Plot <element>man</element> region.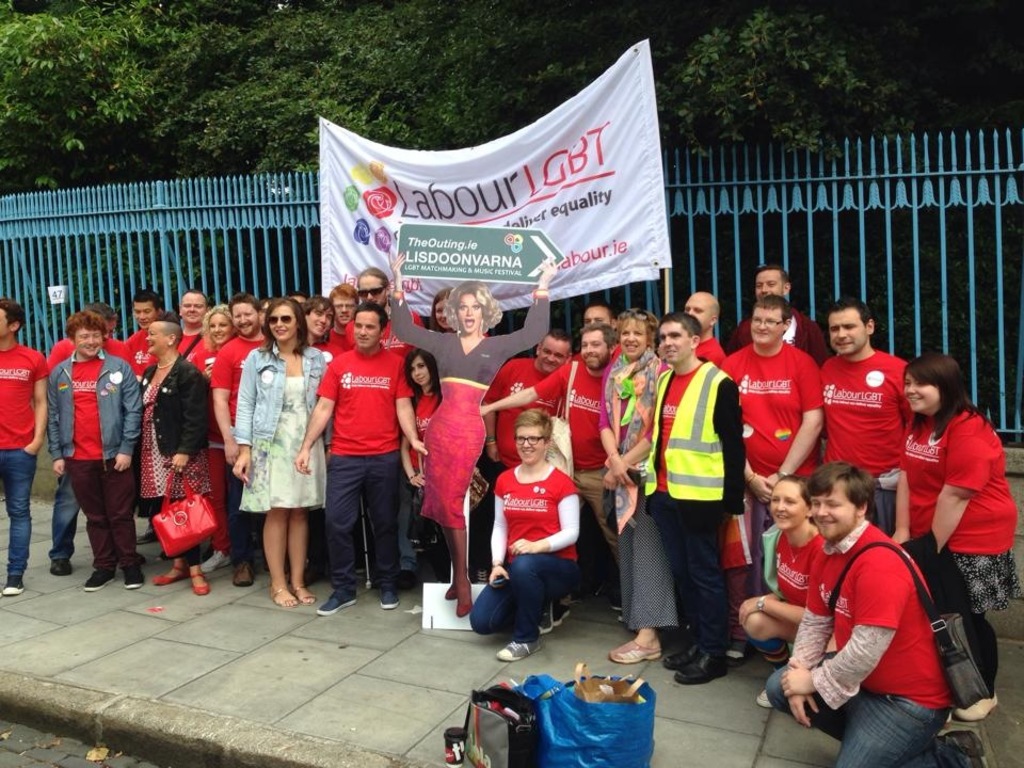
Plotted at left=575, top=302, right=617, bottom=334.
